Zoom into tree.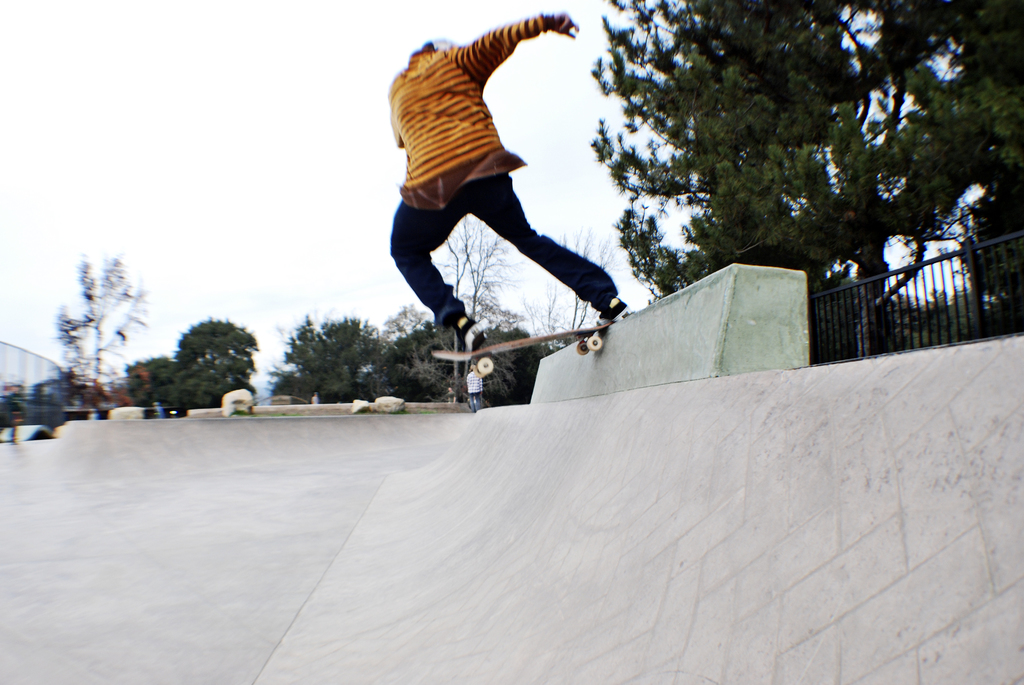
Zoom target: bbox=[49, 248, 145, 410].
